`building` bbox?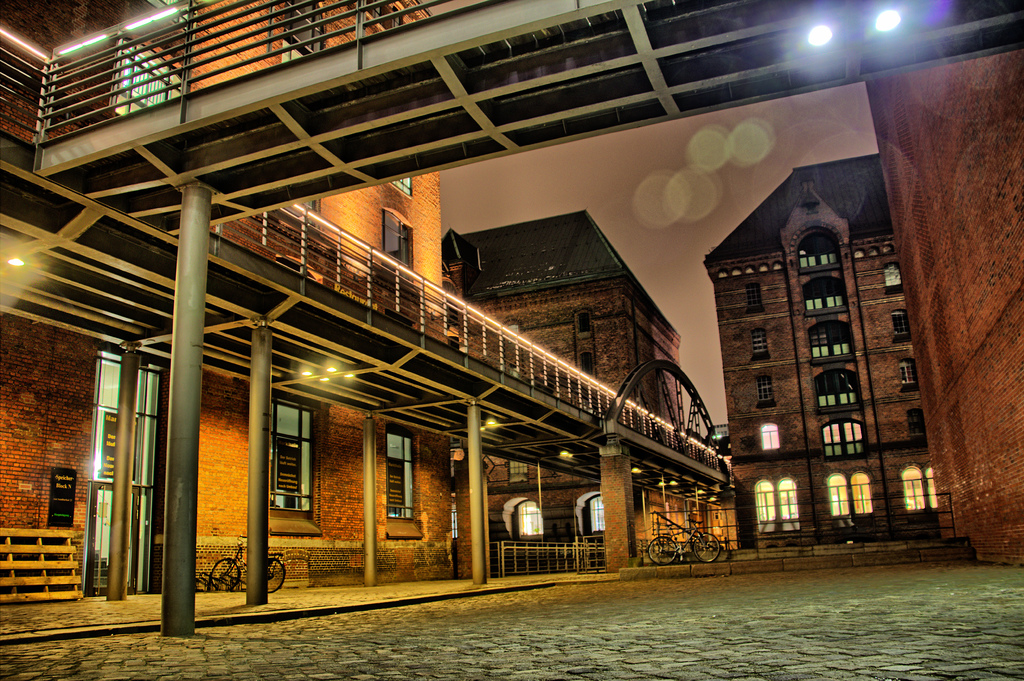
locate(0, 0, 457, 608)
